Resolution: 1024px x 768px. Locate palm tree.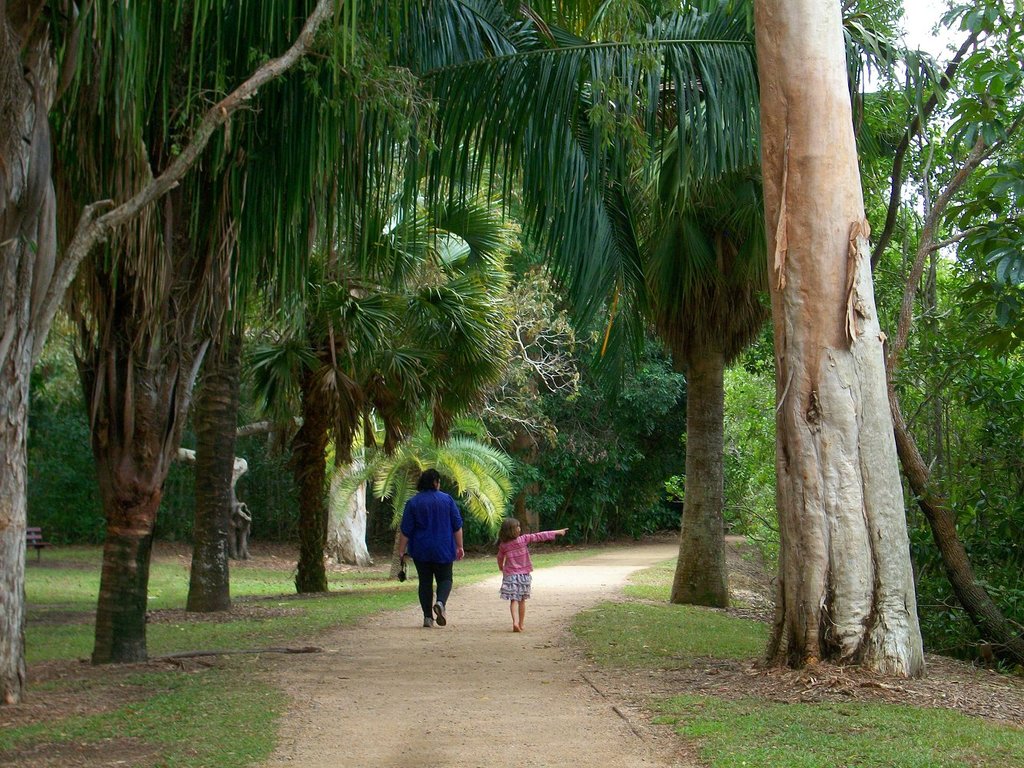
locate(0, 0, 93, 707).
